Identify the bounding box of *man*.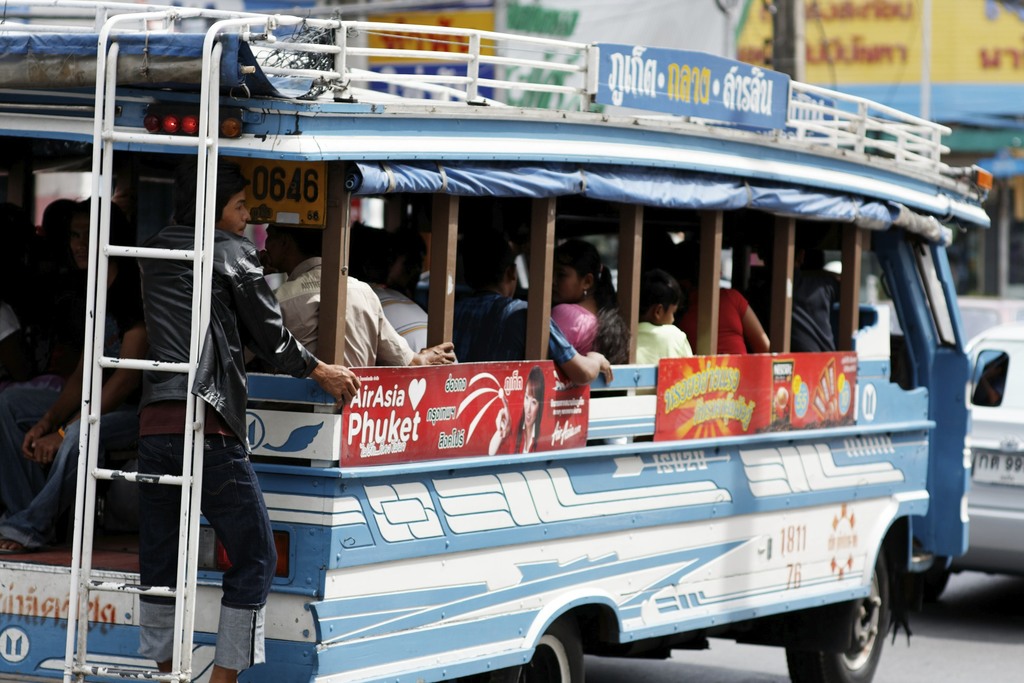
[351,228,450,381].
